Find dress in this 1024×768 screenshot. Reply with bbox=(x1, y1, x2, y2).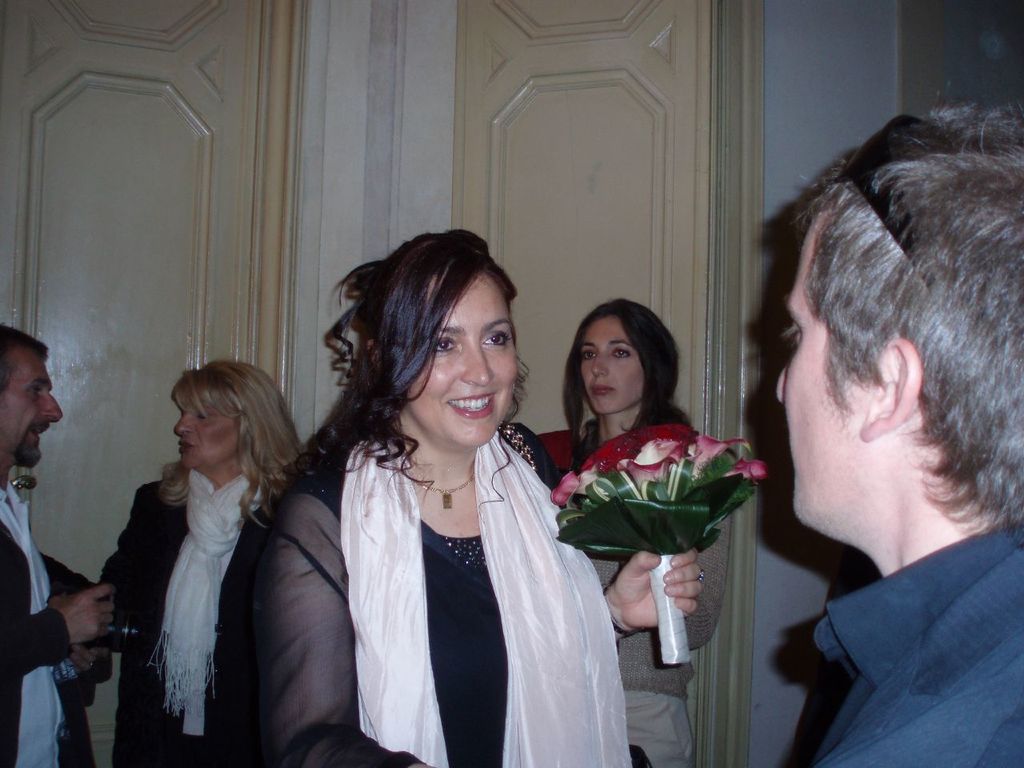
bbox=(102, 461, 272, 767).
